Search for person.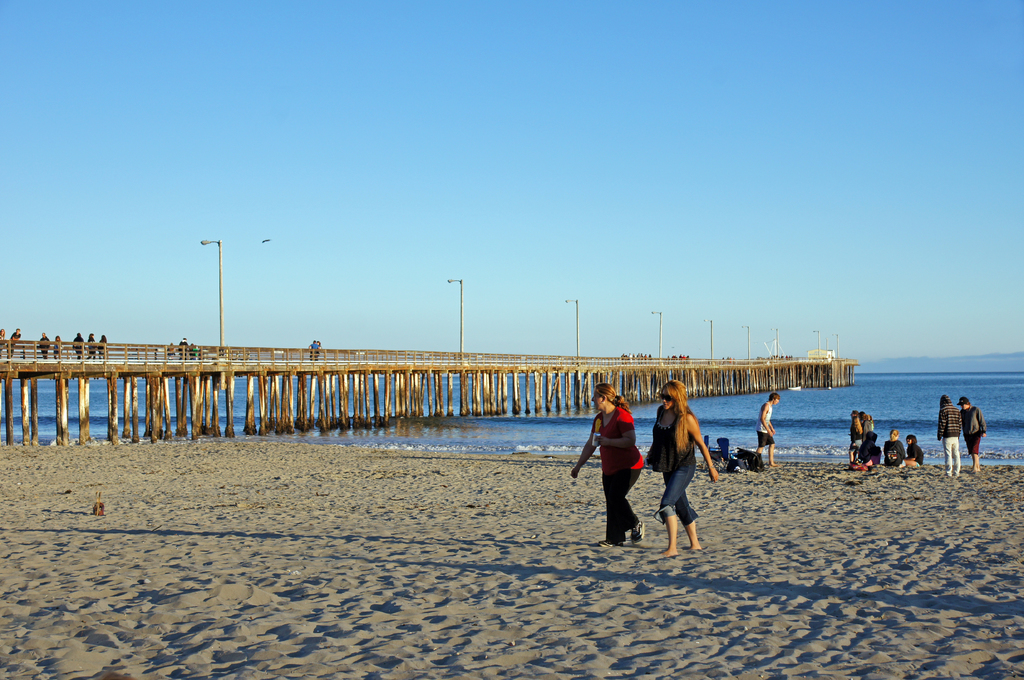
Found at locate(959, 395, 985, 471).
